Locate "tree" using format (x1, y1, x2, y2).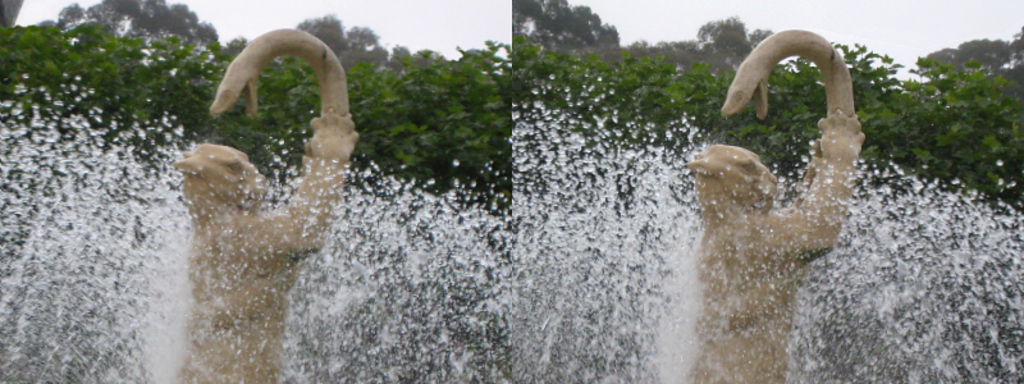
(947, 35, 1023, 72).
